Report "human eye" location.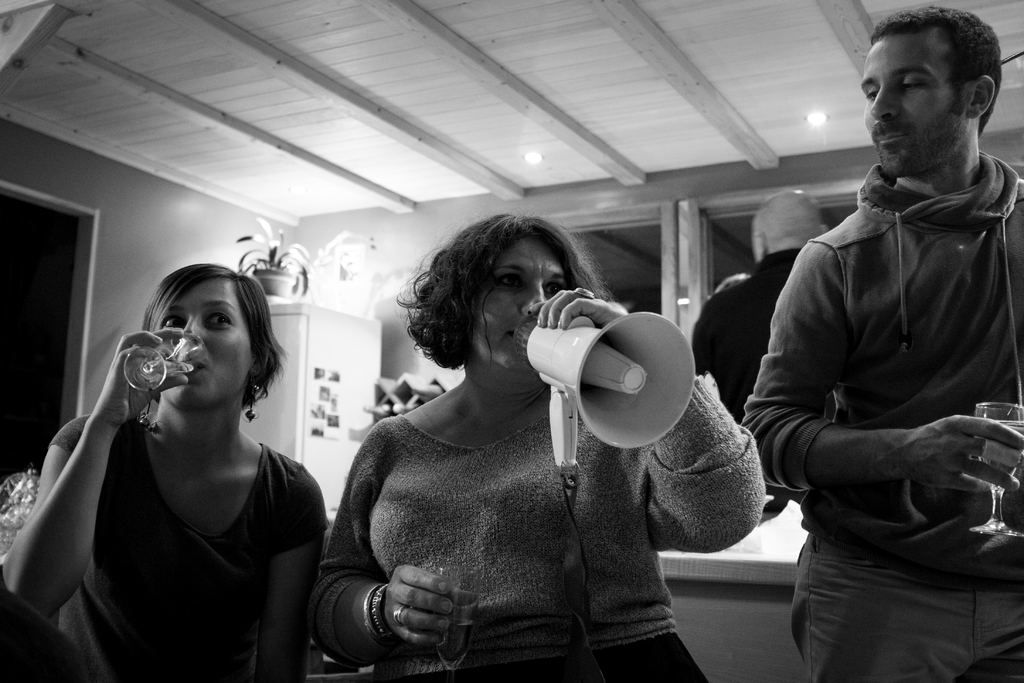
Report: [x1=541, y1=278, x2=566, y2=293].
